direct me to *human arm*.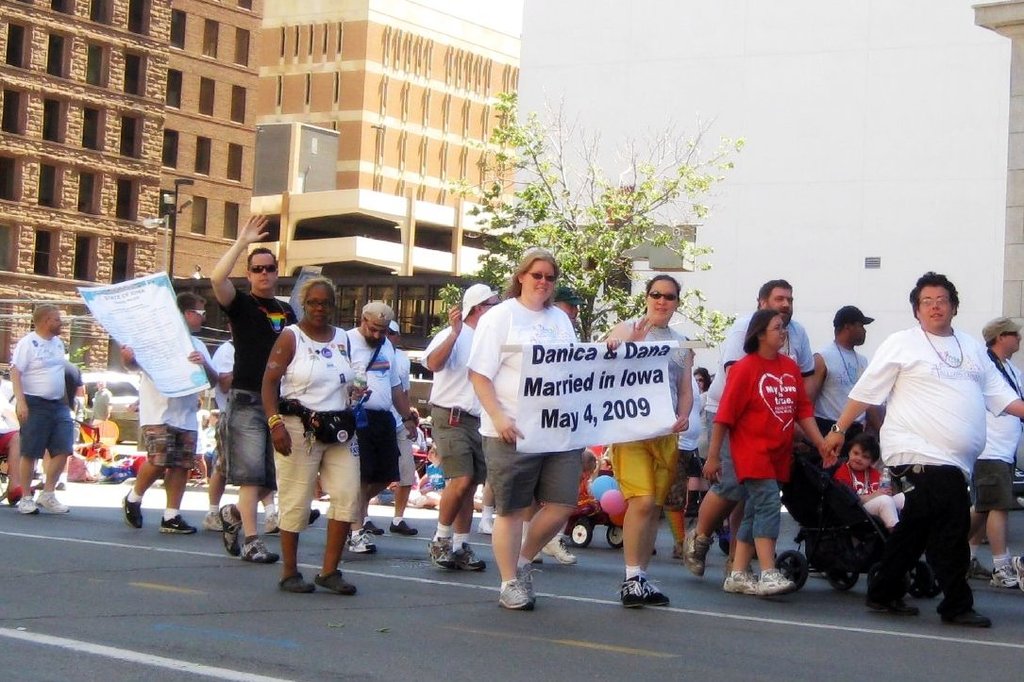
Direction: {"left": 424, "top": 308, "right": 465, "bottom": 374}.
